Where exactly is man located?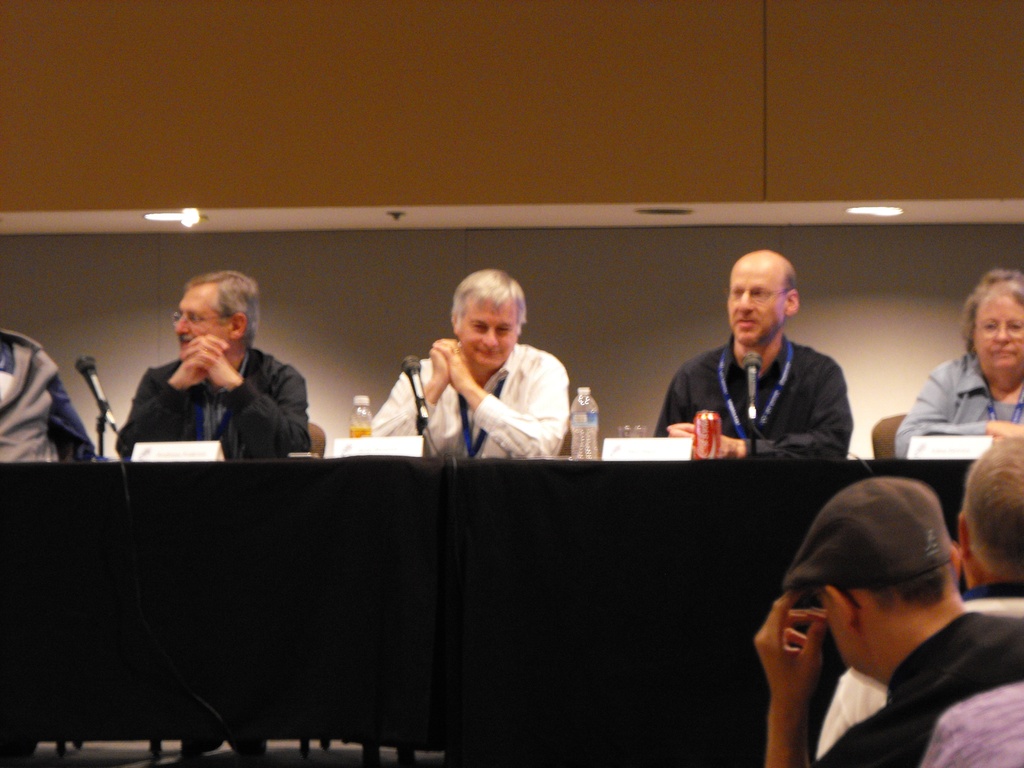
Its bounding box is rect(657, 253, 852, 460).
